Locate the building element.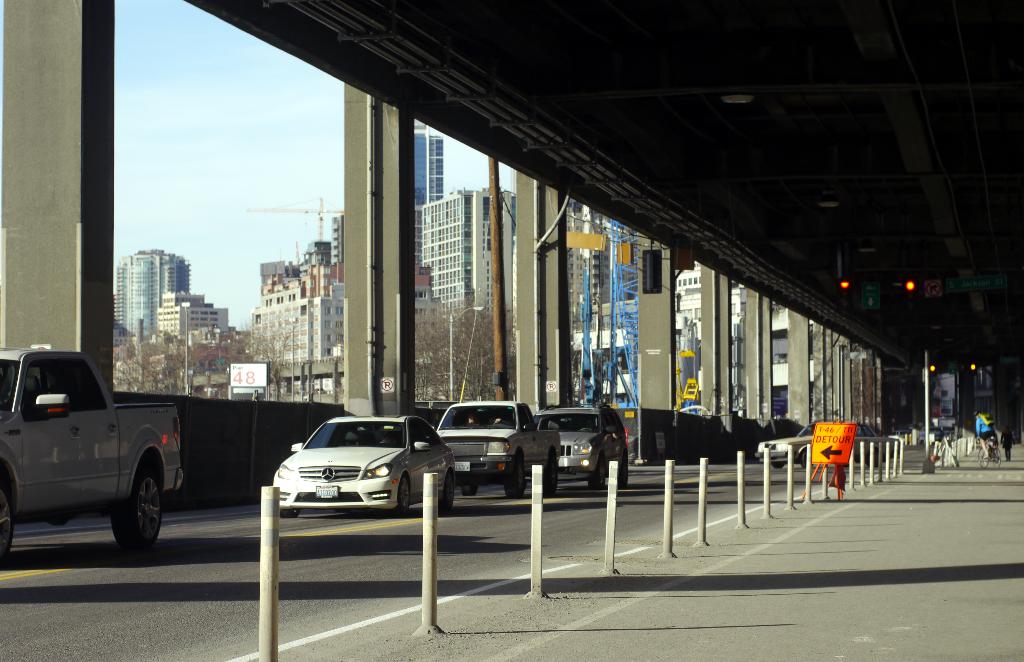
Element bbox: l=113, t=249, r=191, b=344.
